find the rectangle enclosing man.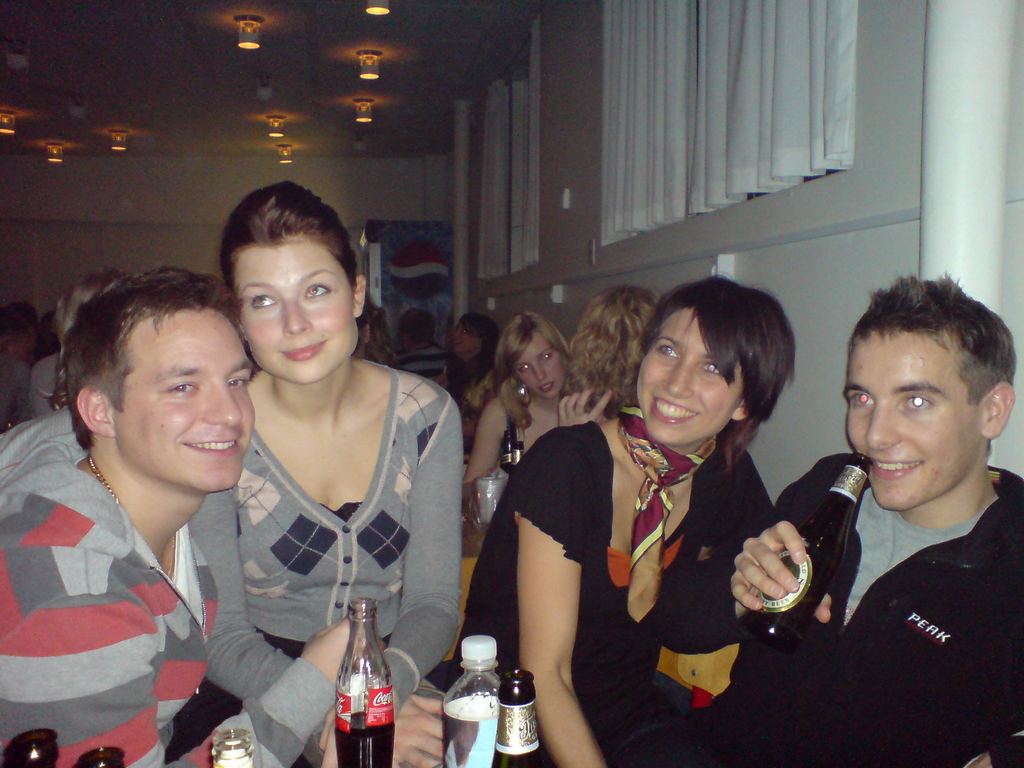
<bbox>395, 309, 451, 376</bbox>.
